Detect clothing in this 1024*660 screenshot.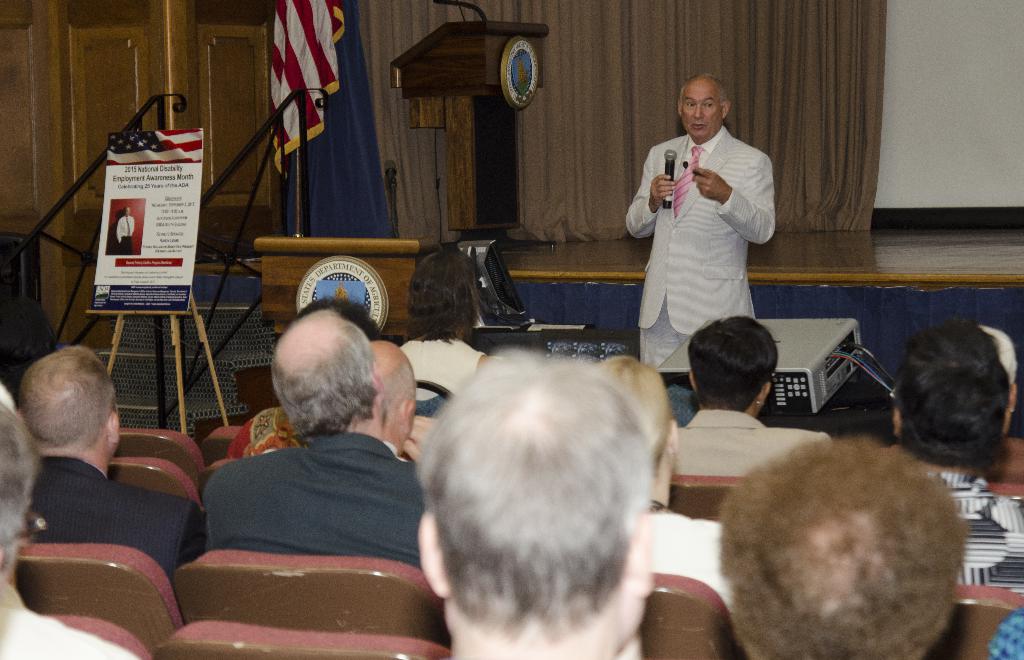
Detection: 200, 431, 426, 568.
